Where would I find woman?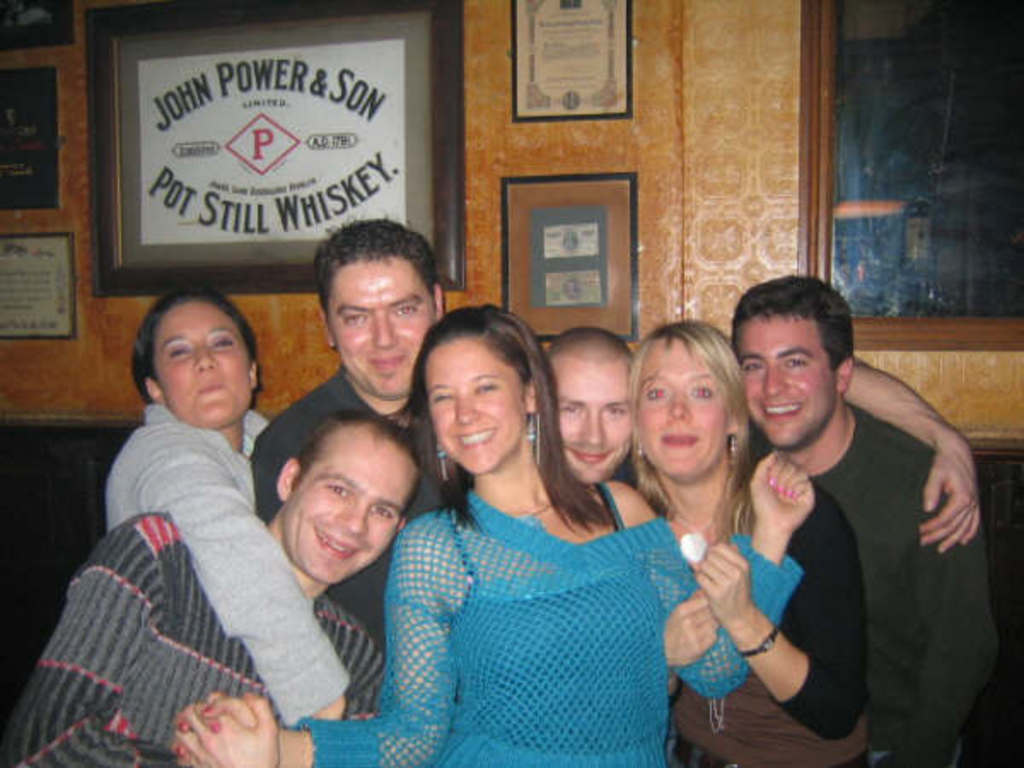
At <bbox>628, 324, 865, 766</bbox>.
